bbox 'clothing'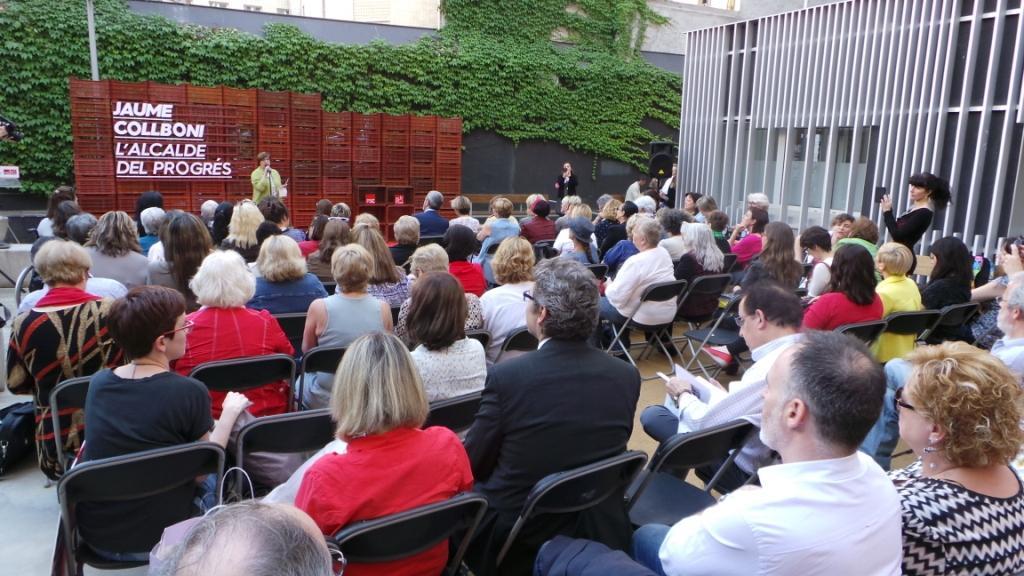
crop(414, 339, 496, 400)
